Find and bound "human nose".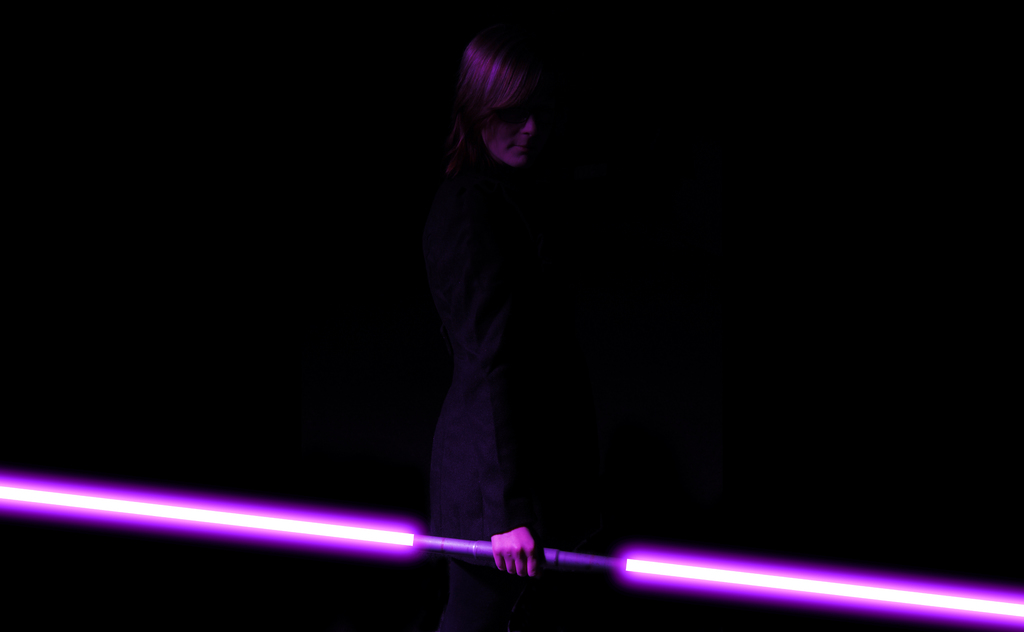
Bound: [515,113,533,134].
